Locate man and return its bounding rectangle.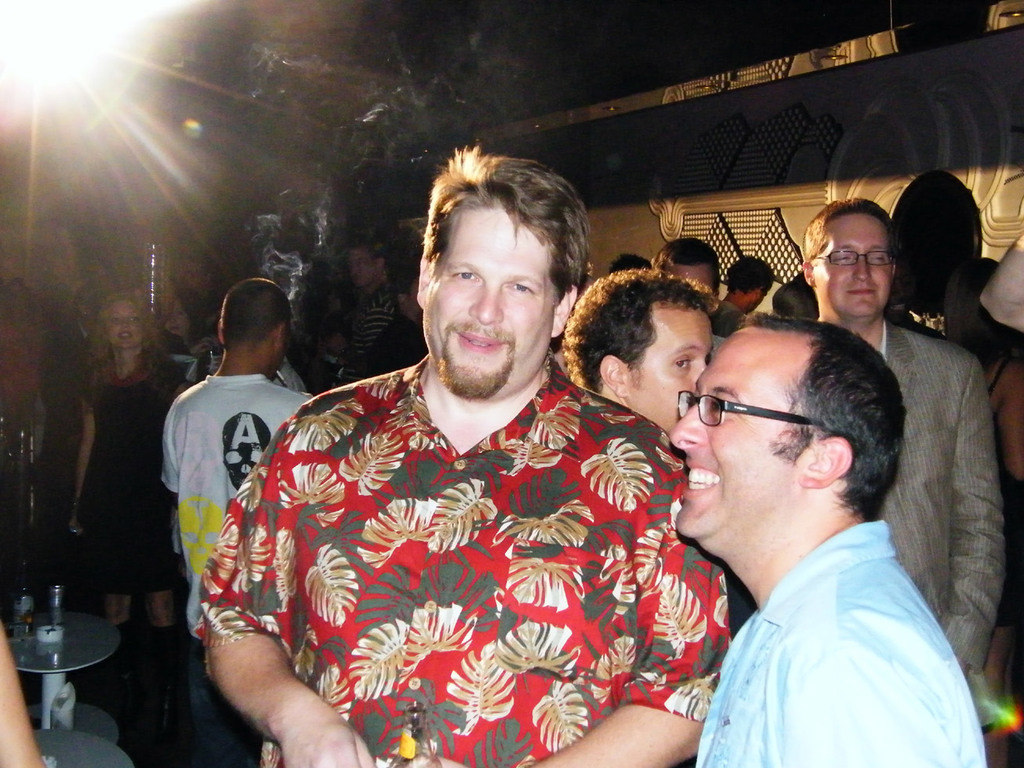
155/271/321/767.
